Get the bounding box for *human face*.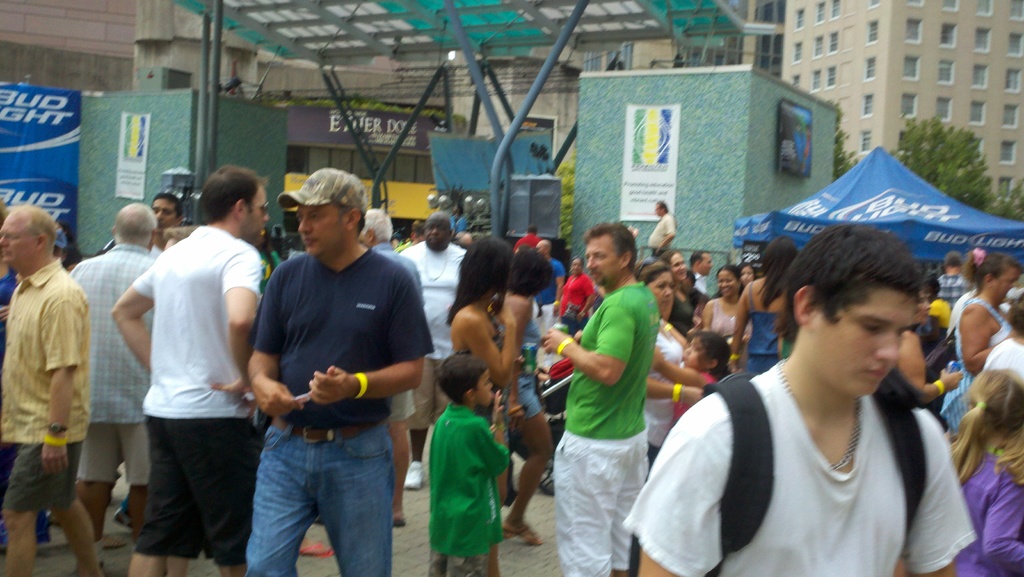
583 234 618 291.
